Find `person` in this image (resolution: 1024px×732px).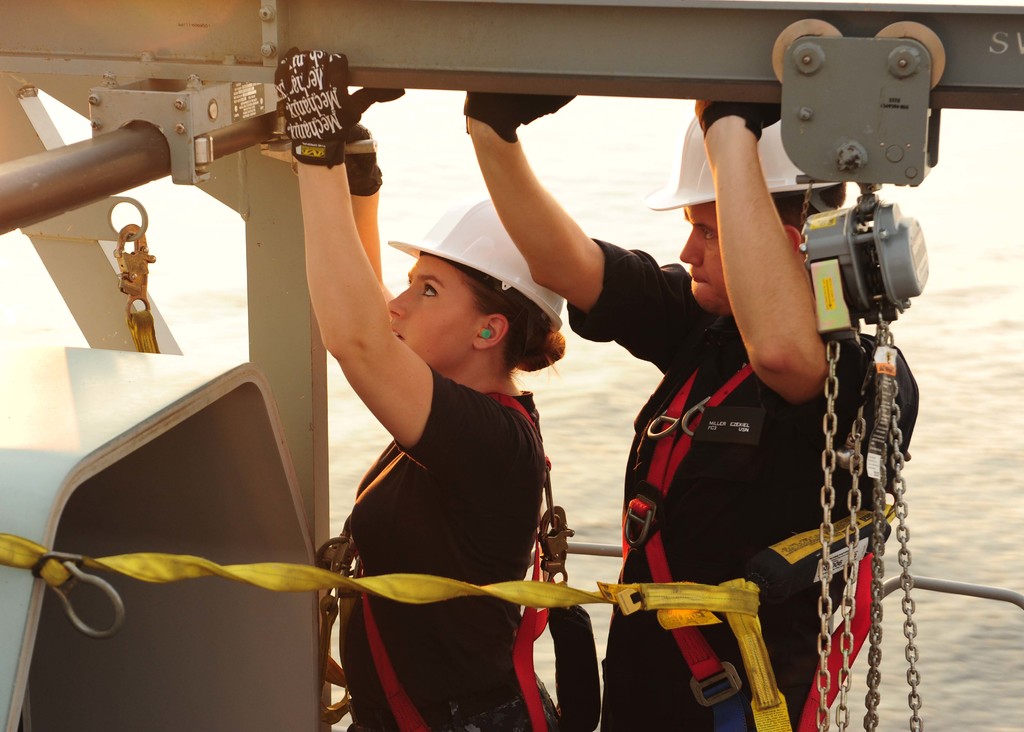
271 36 568 731.
